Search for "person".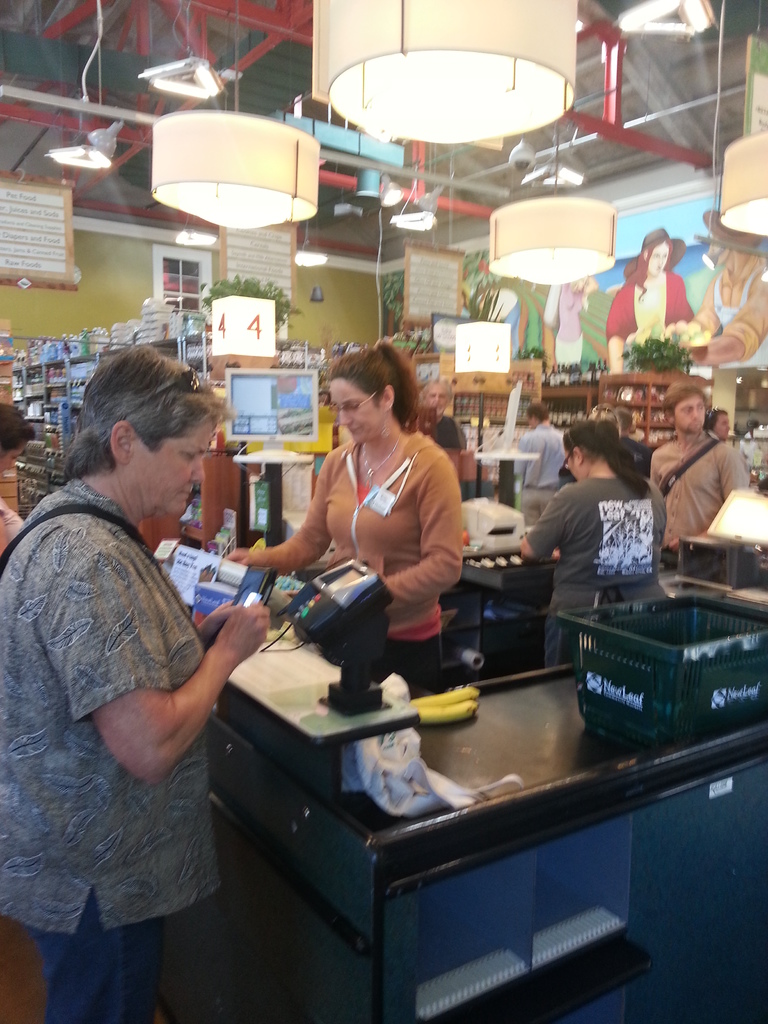
Found at bbox(518, 400, 570, 493).
